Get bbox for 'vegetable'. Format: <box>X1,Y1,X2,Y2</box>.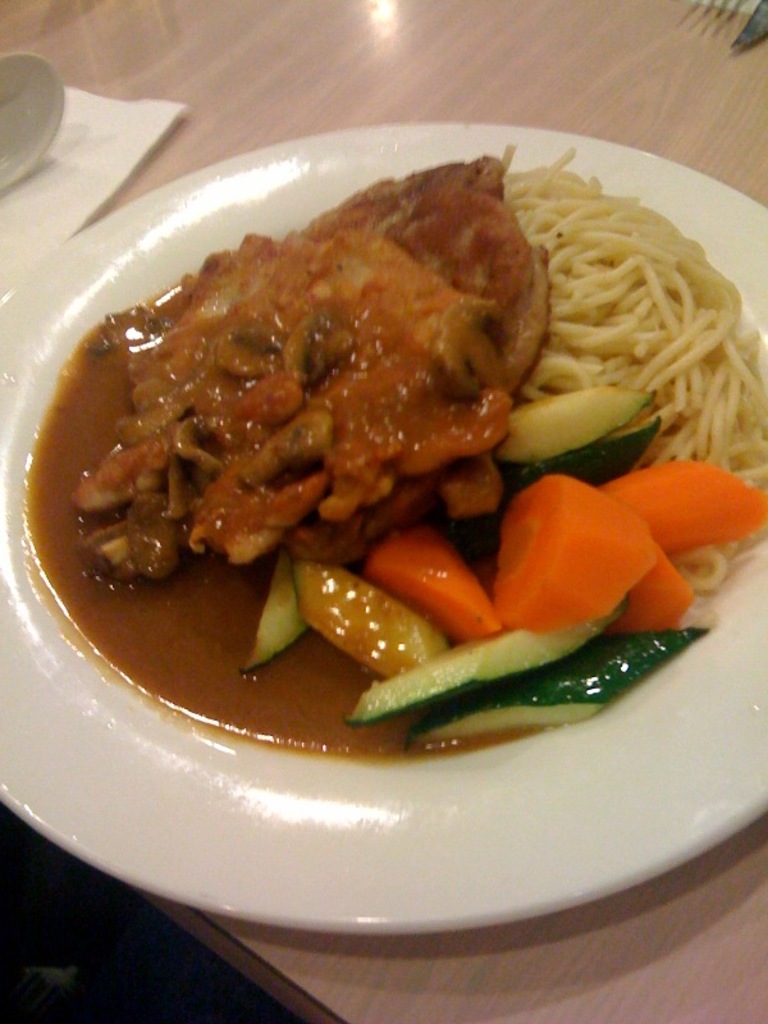
<box>596,456,767,562</box>.
